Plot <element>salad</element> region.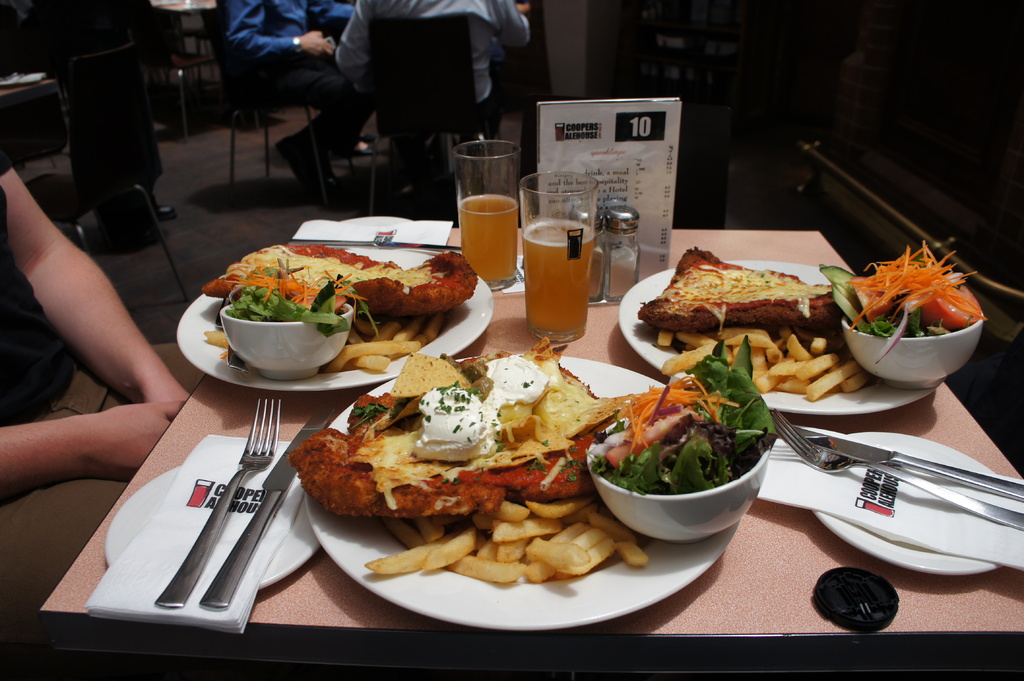
Plotted at [219, 246, 372, 337].
